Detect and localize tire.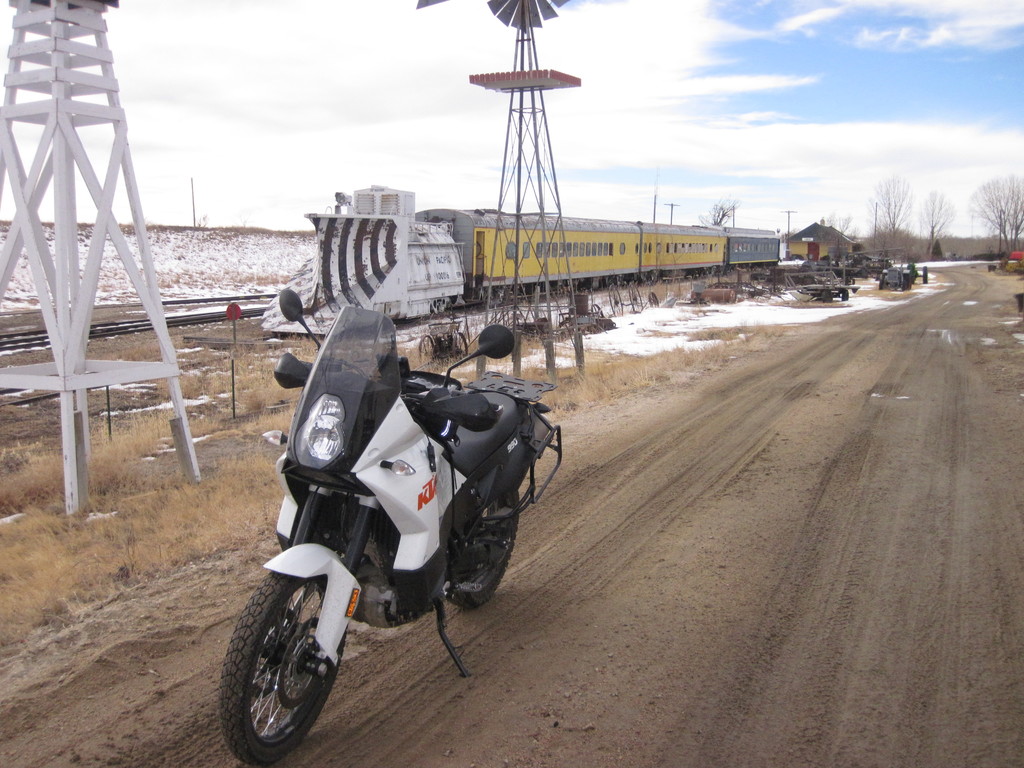
Localized at (left=841, top=289, right=849, bottom=300).
